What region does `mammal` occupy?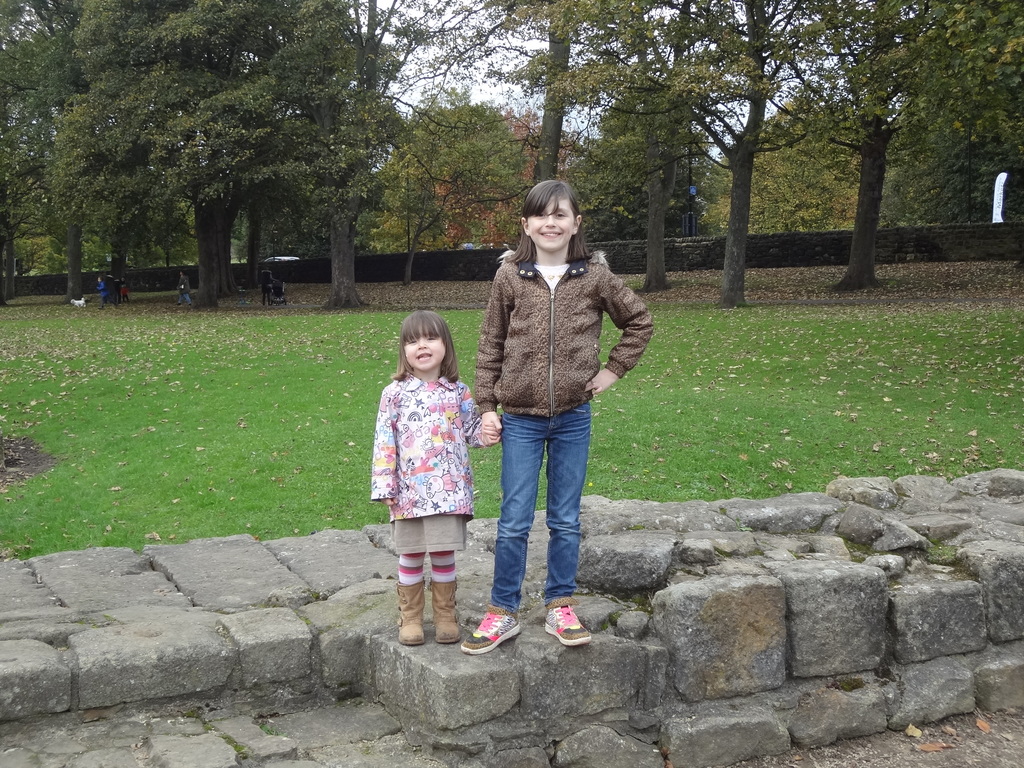
<box>70,297,86,312</box>.
